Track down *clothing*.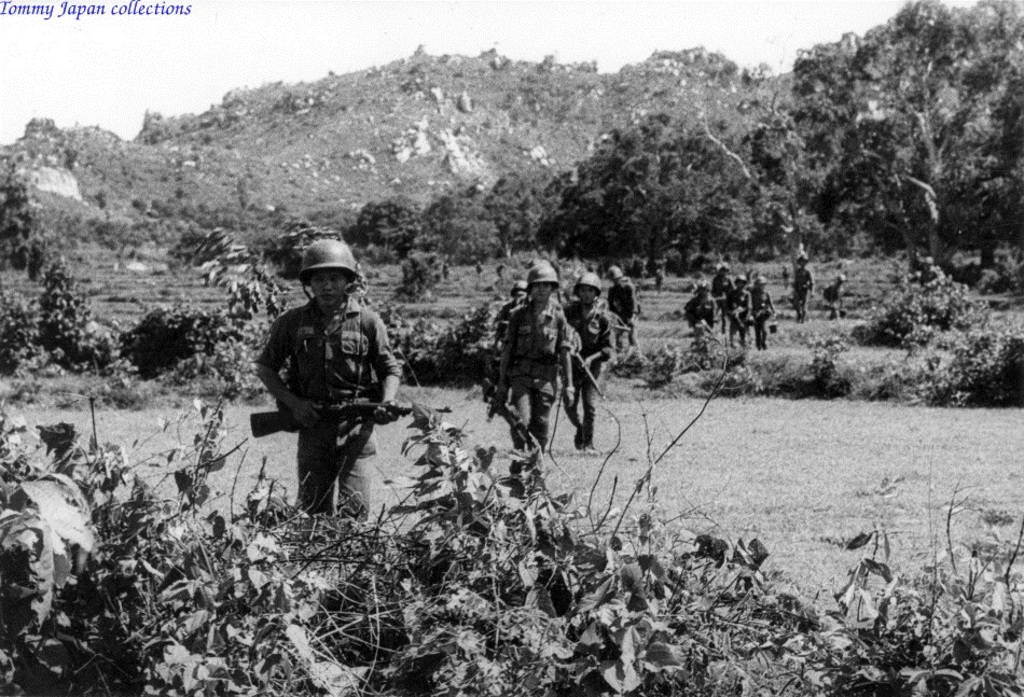
Tracked to detection(250, 296, 401, 520).
